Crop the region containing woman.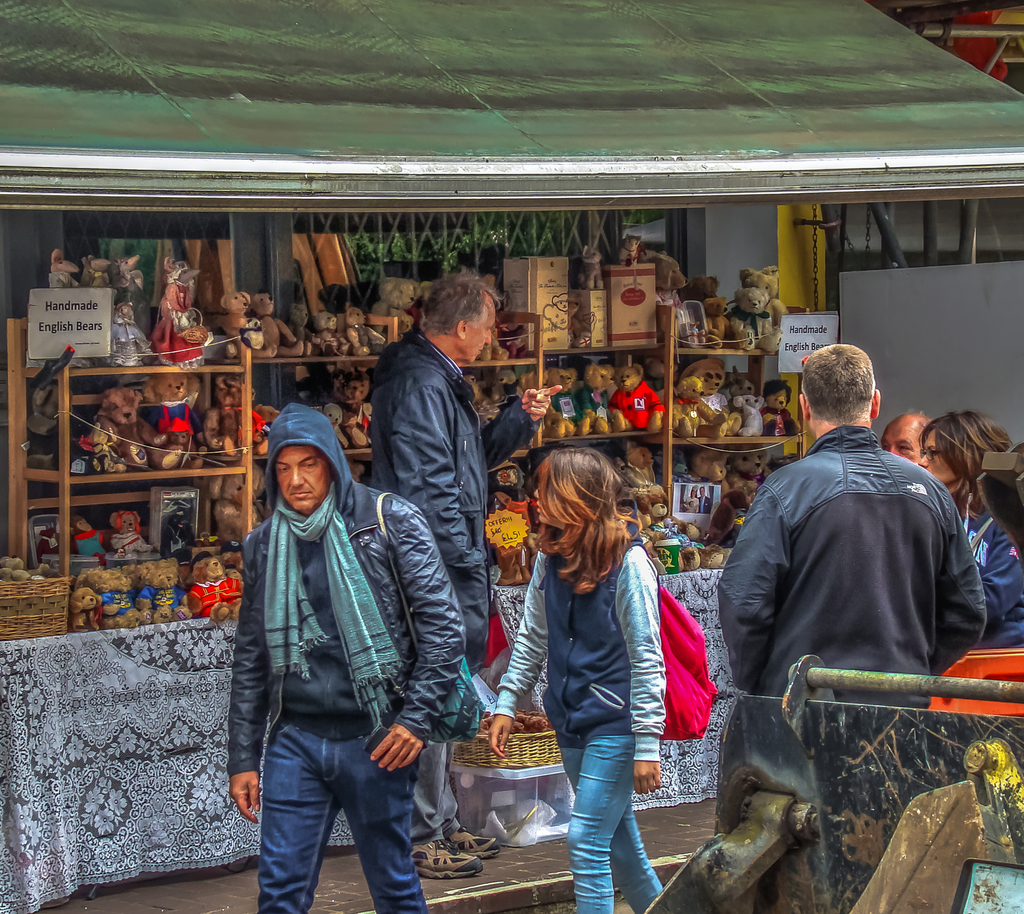
Crop region: pyautogui.locateOnScreen(486, 444, 668, 913).
